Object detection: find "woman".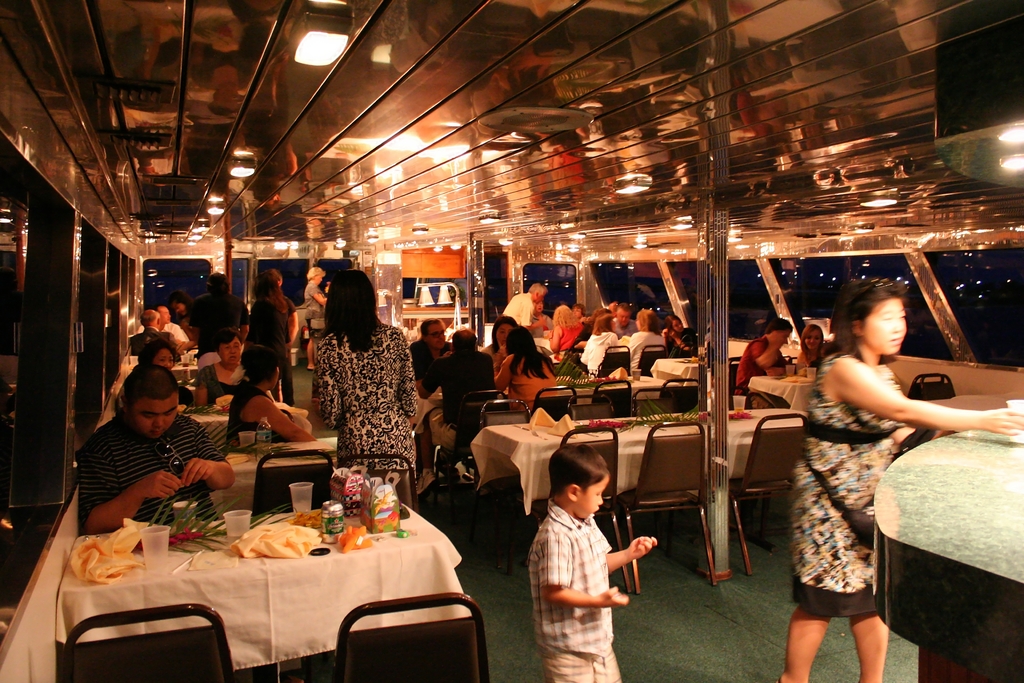
left=195, top=332, right=246, bottom=406.
